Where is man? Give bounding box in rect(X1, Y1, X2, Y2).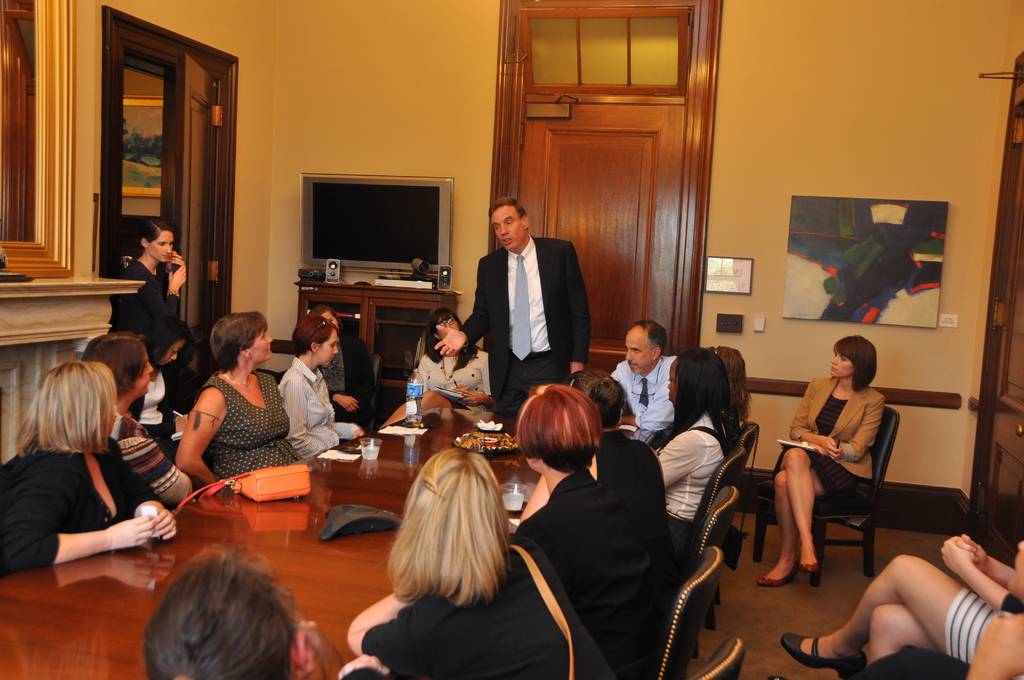
rect(610, 320, 675, 441).
